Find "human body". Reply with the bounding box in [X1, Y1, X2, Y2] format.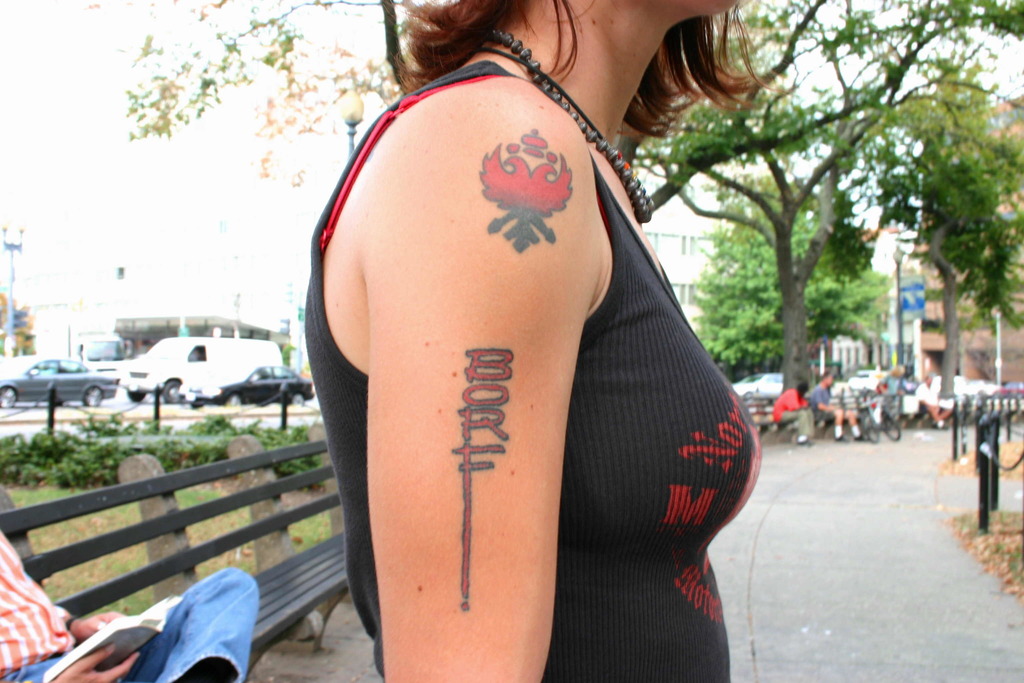
[811, 379, 870, 443].
